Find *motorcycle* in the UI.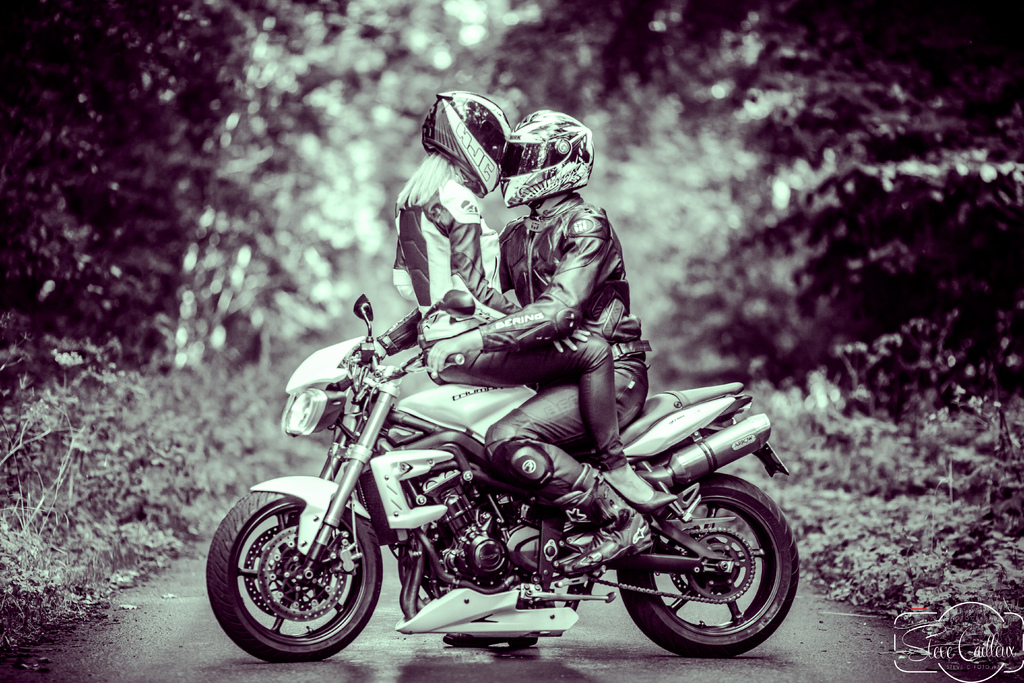
UI element at 228:272:759:672.
